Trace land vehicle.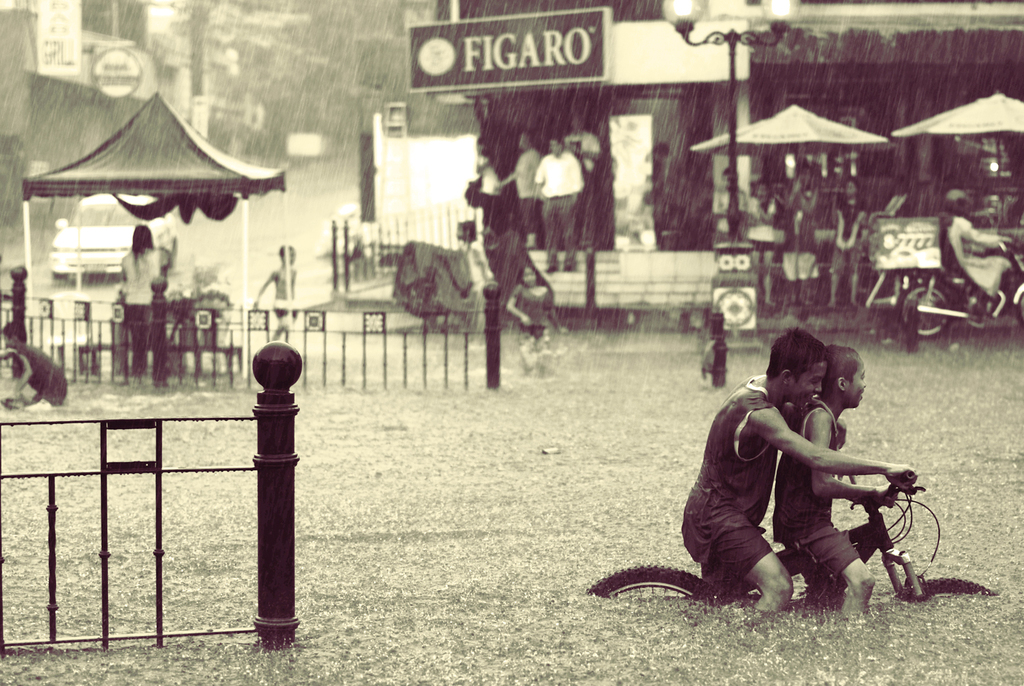
Traced to (left=896, top=243, right=1023, bottom=335).
